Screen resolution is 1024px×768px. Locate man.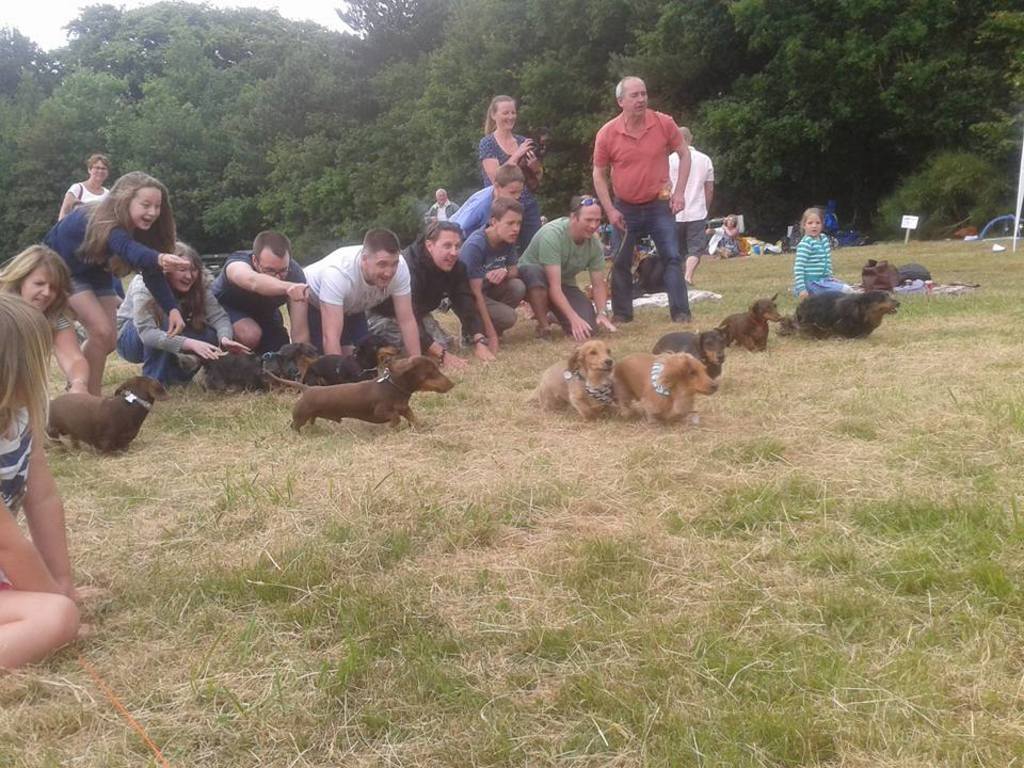
locate(427, 185, 459, 218).
